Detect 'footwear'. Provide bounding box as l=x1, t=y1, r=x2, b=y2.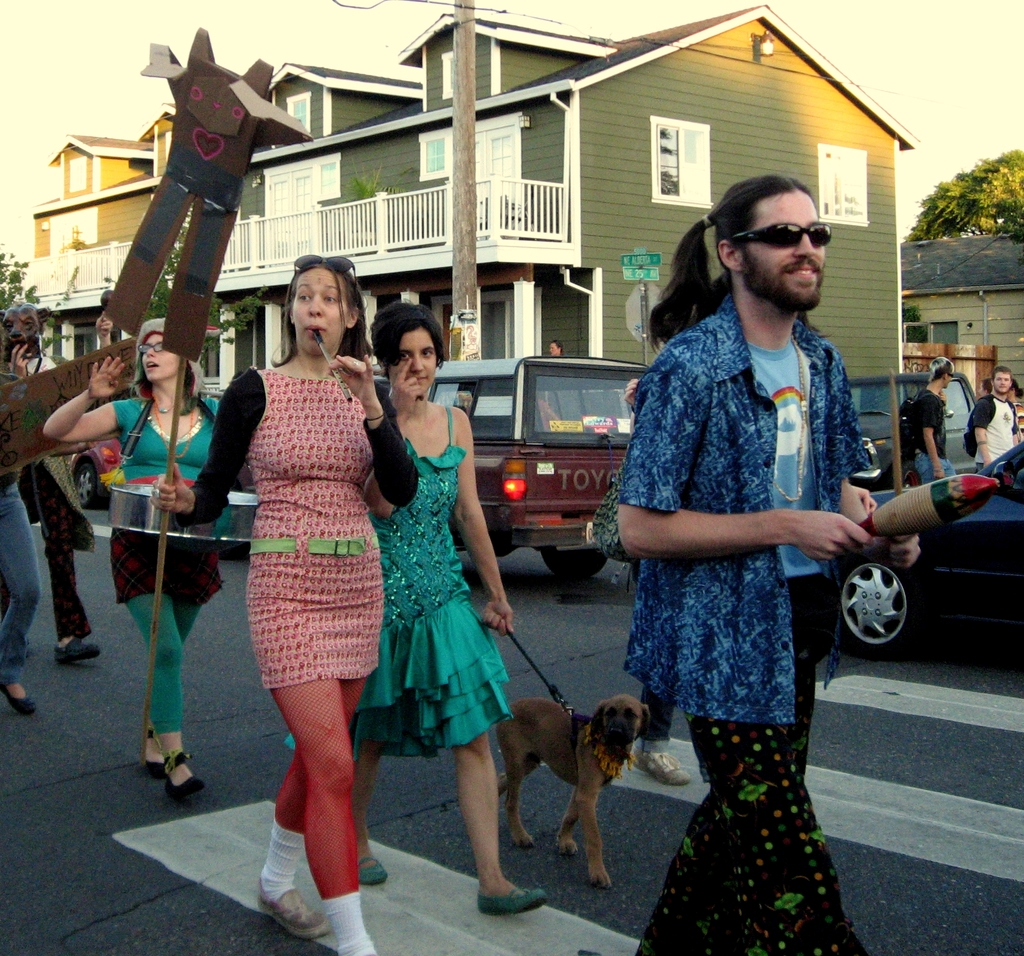
l=56, t=636, r=103, b=665.
